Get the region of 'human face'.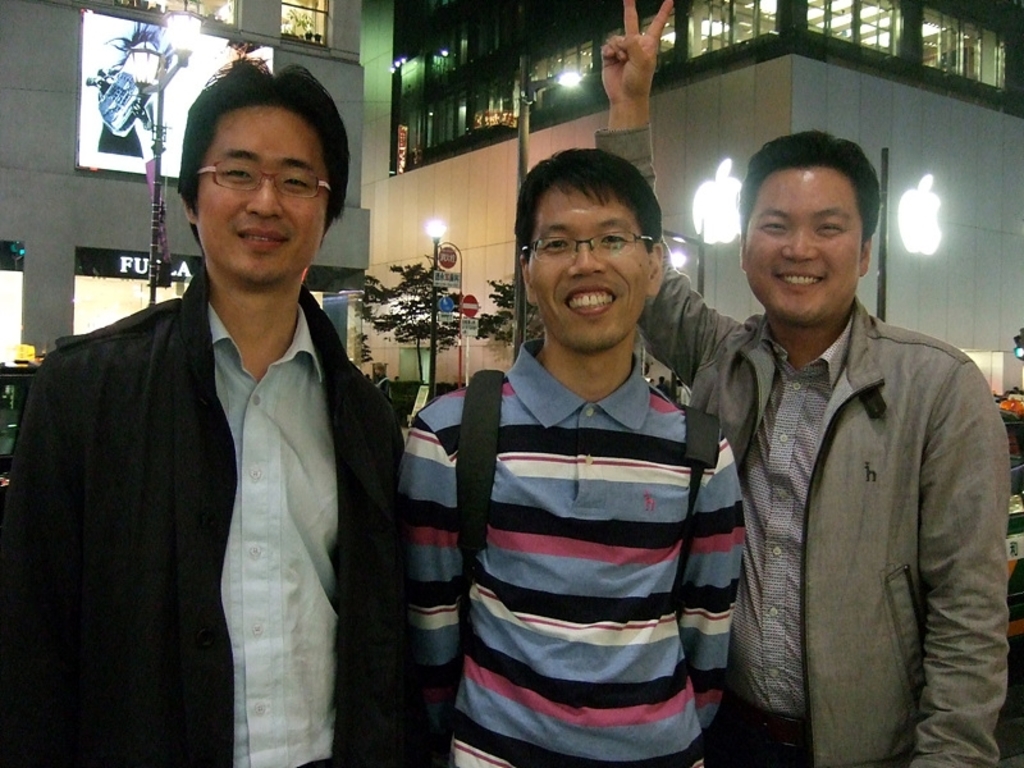
l=196, t=105, r=326, b=287.
